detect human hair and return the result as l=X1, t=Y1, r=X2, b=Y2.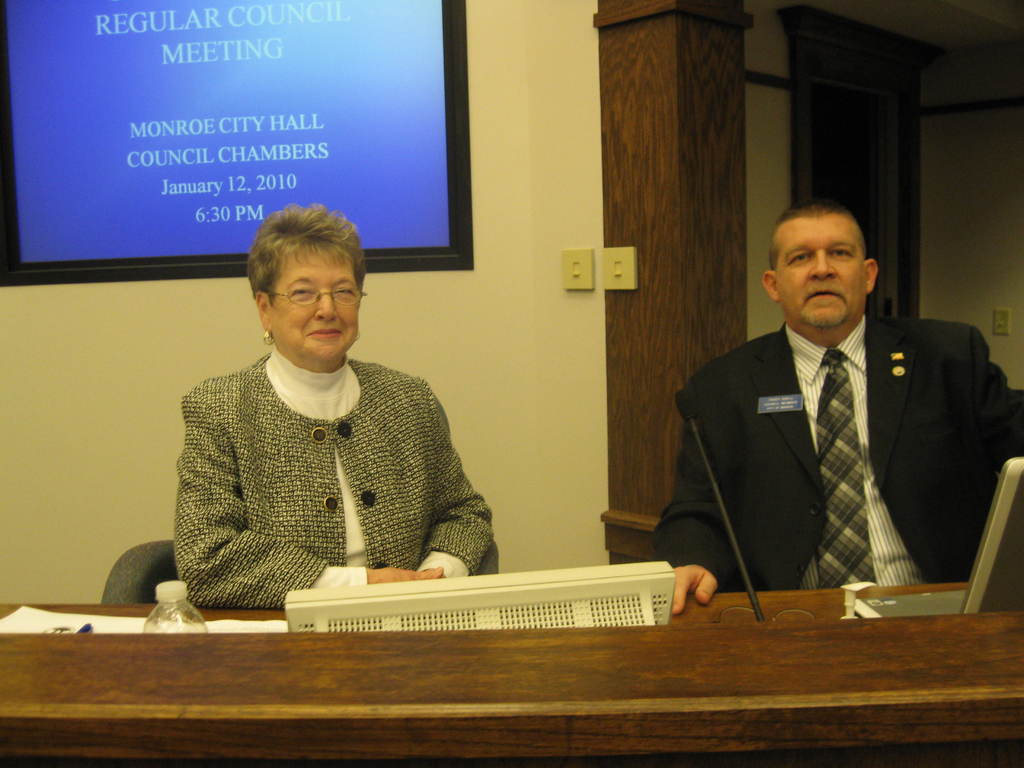
l=765, t=201, r=868, b=274.
